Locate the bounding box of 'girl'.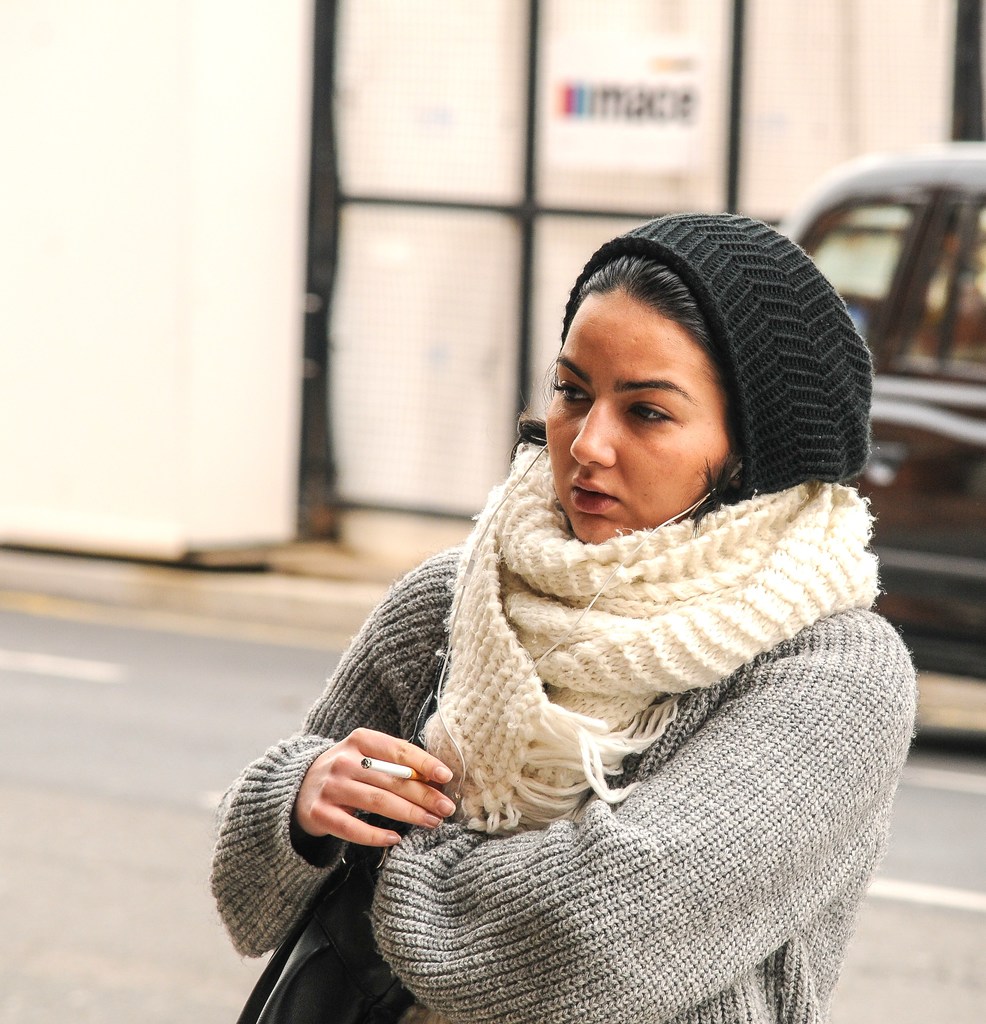
Bounding box: [210, 216, 917, 1023].
